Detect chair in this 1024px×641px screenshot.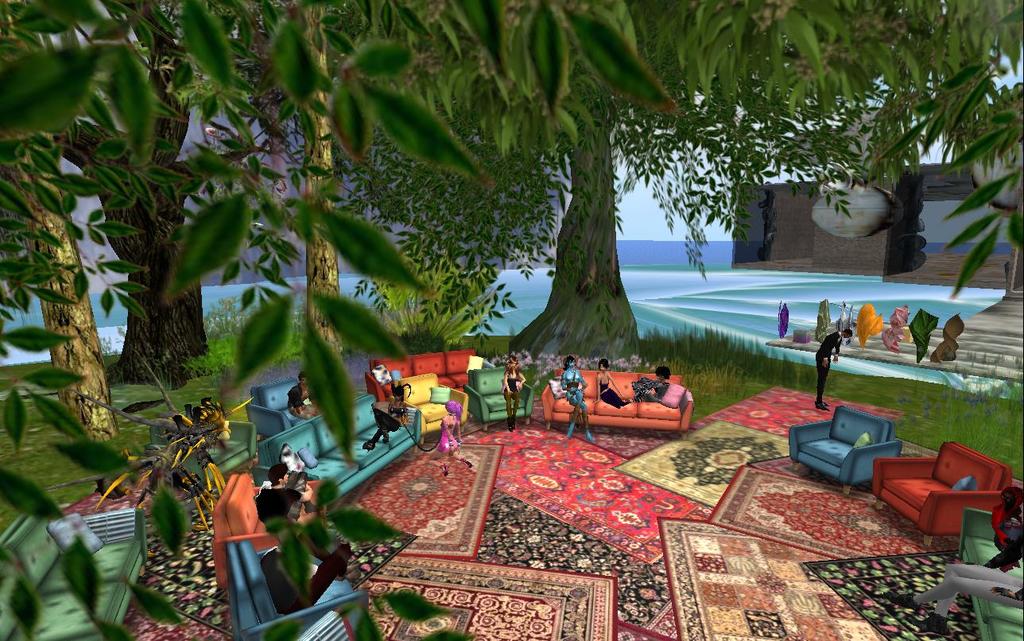
Detection: <region>785, 405, 902, 497</region>.
